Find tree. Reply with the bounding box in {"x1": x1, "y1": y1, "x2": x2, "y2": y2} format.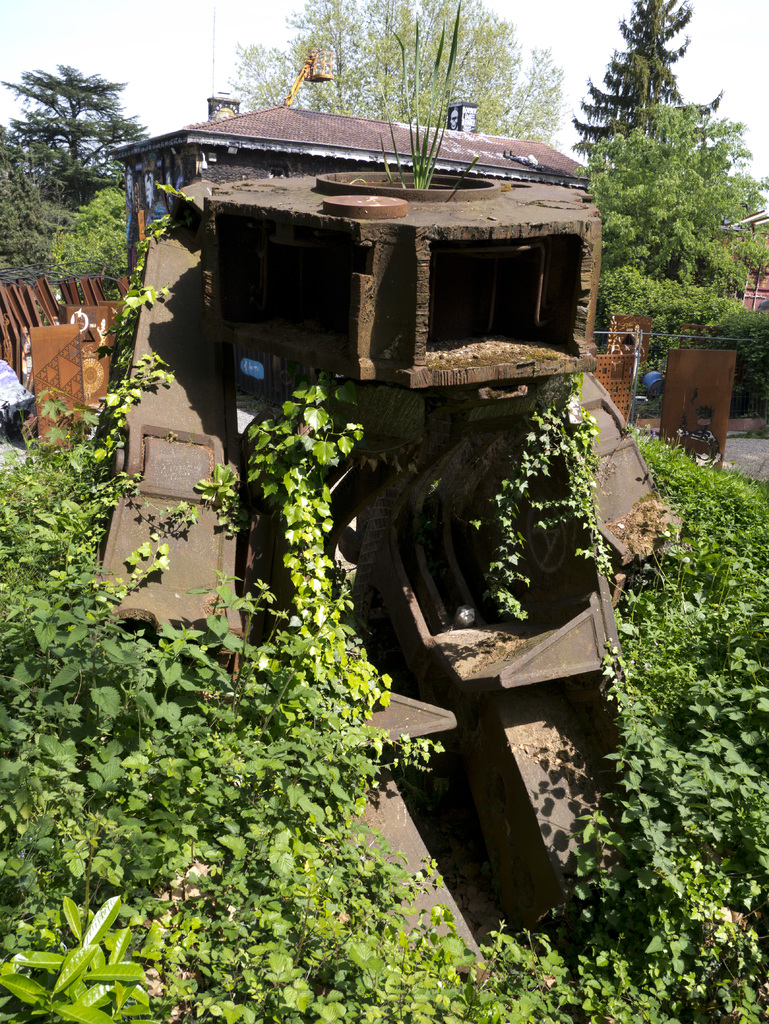
{"x1": 231, "y1": 0, "x2": 574, "y2": 147}.
